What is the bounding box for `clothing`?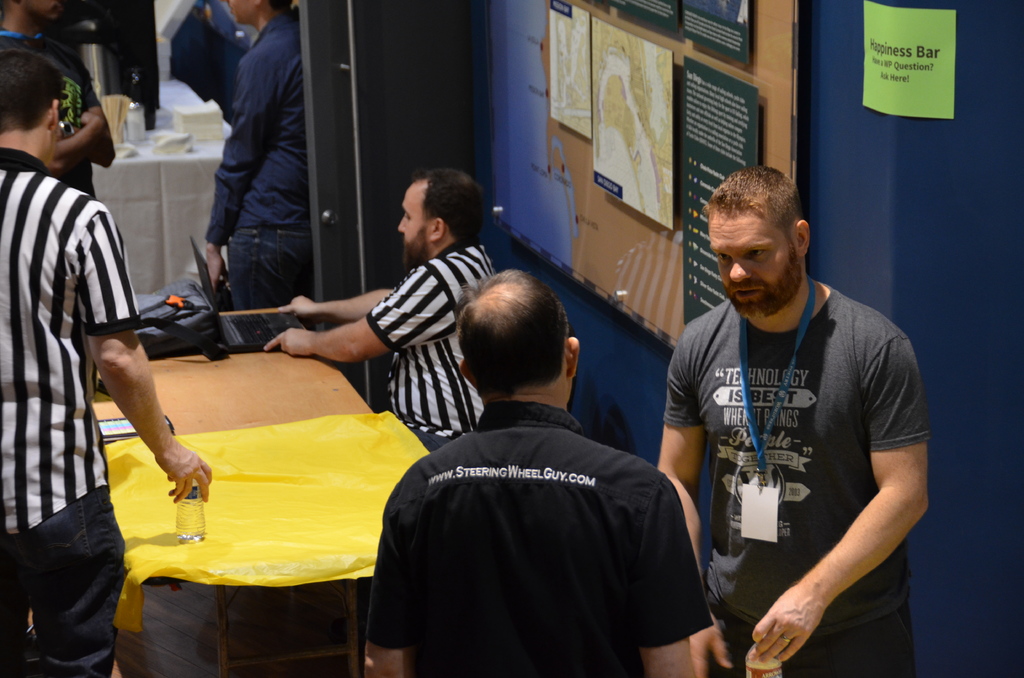
Rect(0, 148, 141, 677).
